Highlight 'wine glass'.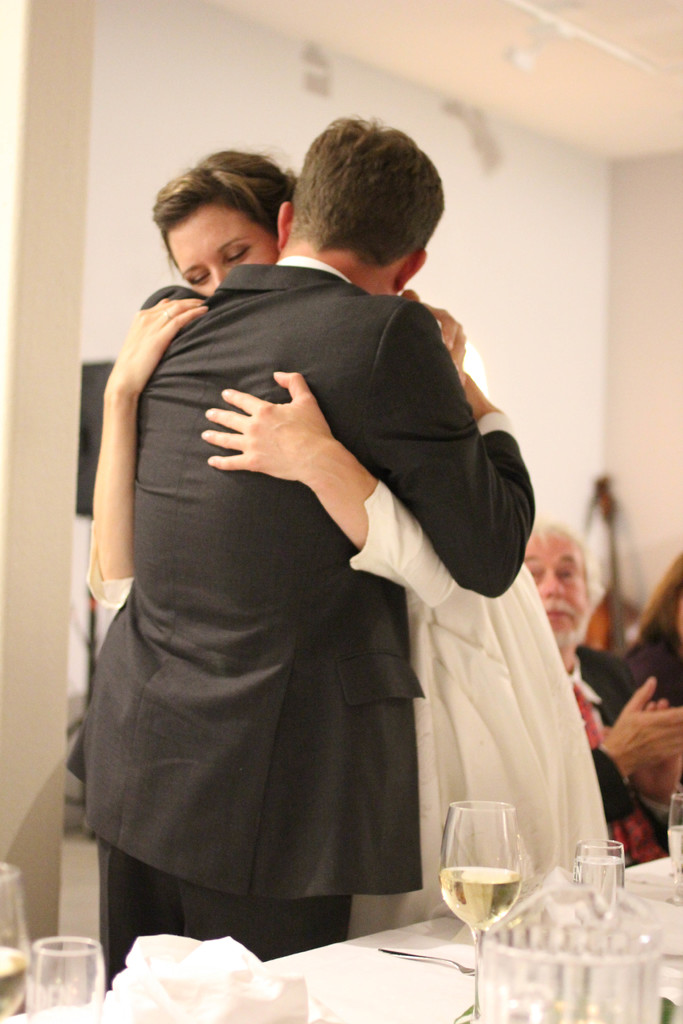
Highlighted region: select_region(0, 861, 31, 1023).
